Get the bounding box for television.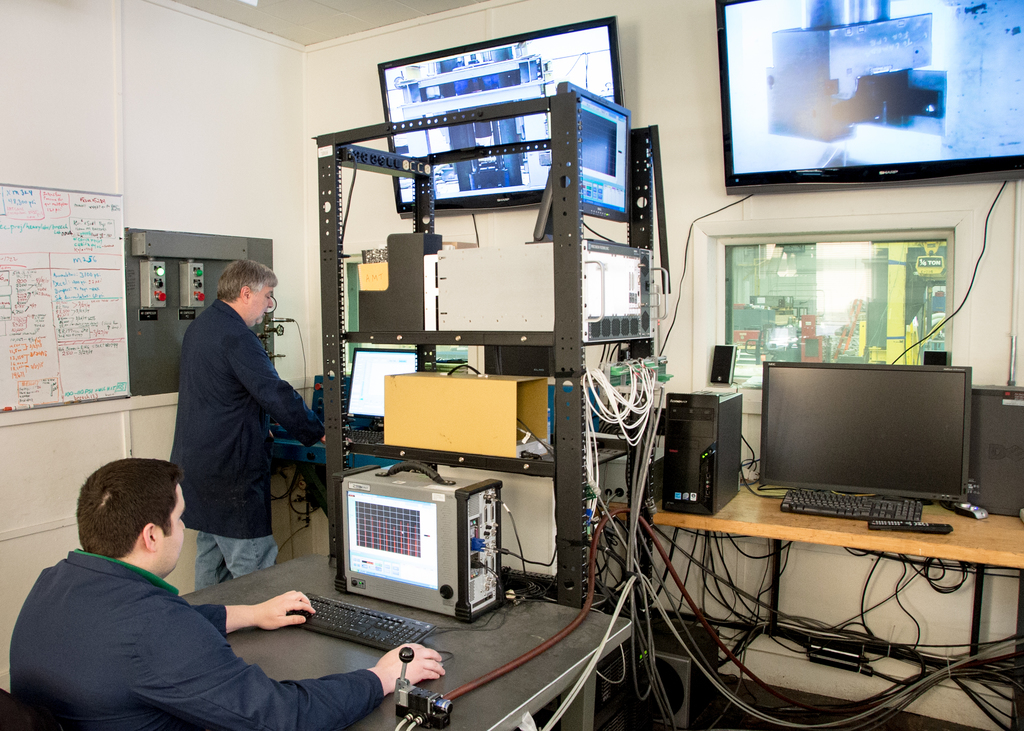
box=[376, 12, 623, 213].
